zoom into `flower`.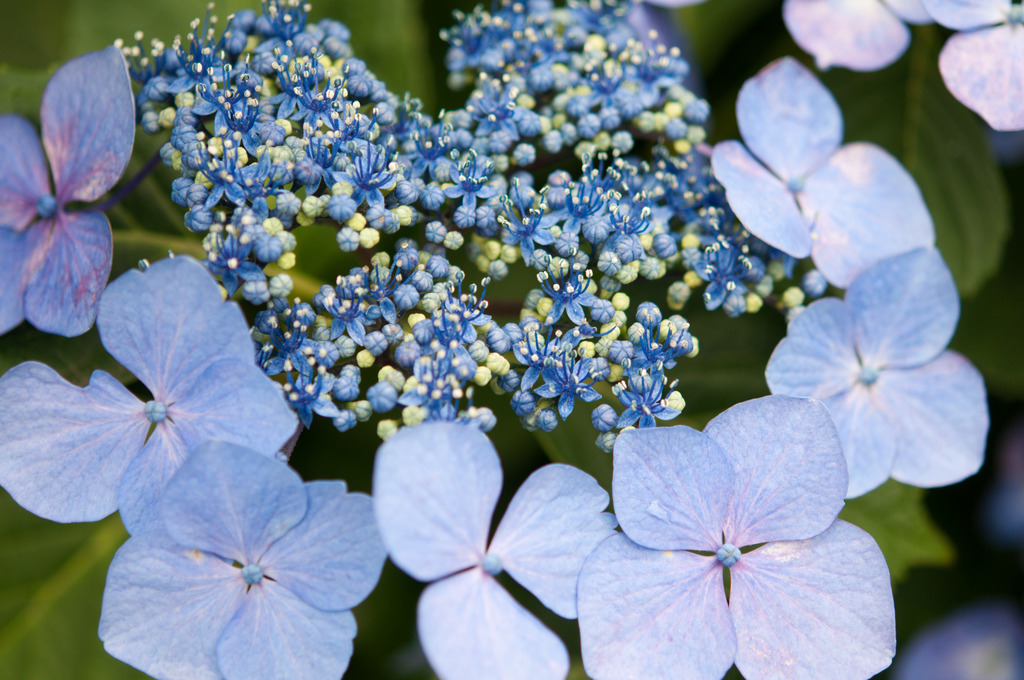
Zoom target: (0,50,136,331).
